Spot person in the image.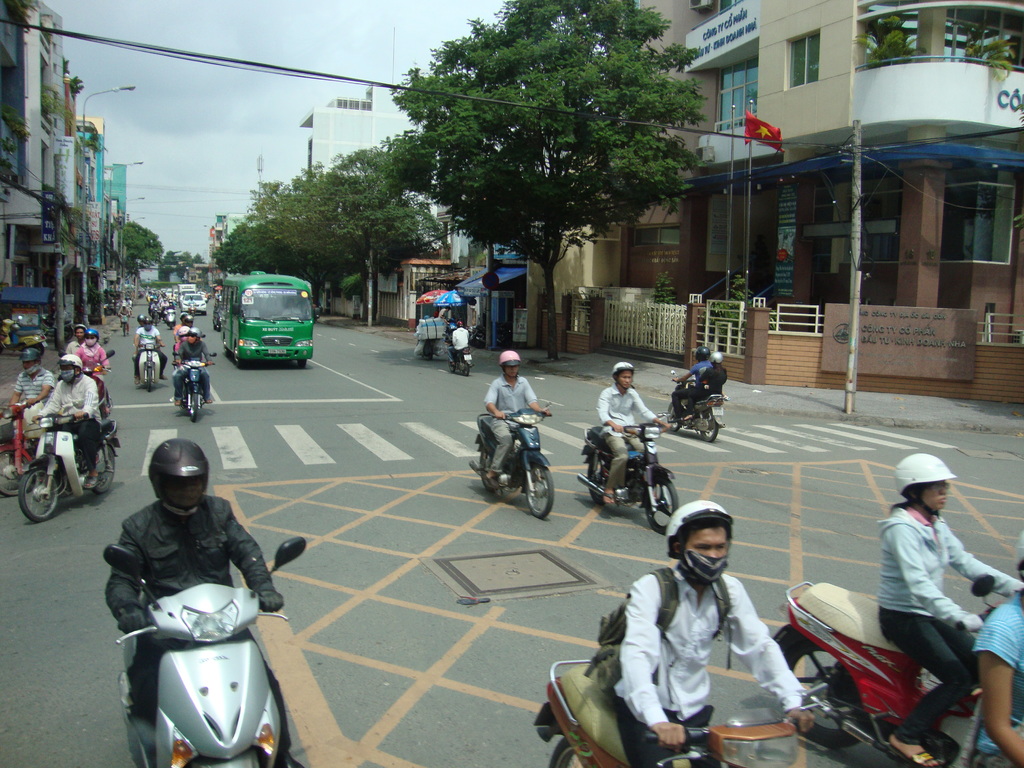
person found at (68,327,111,379).
